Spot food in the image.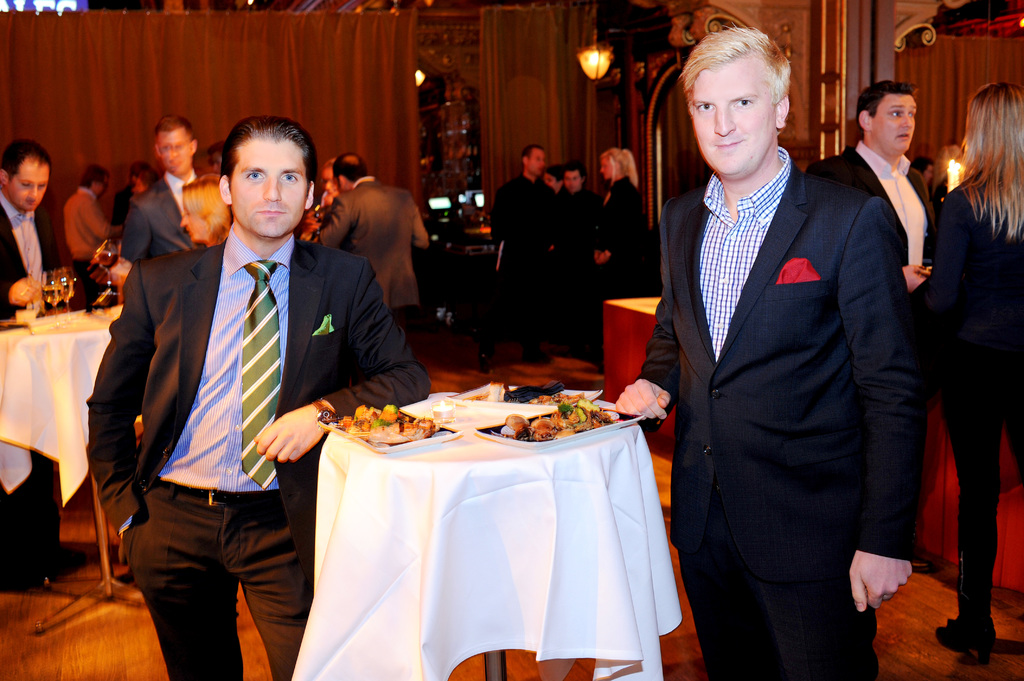
food found at [x1=85, y1=299, x2=124, y2=323].
